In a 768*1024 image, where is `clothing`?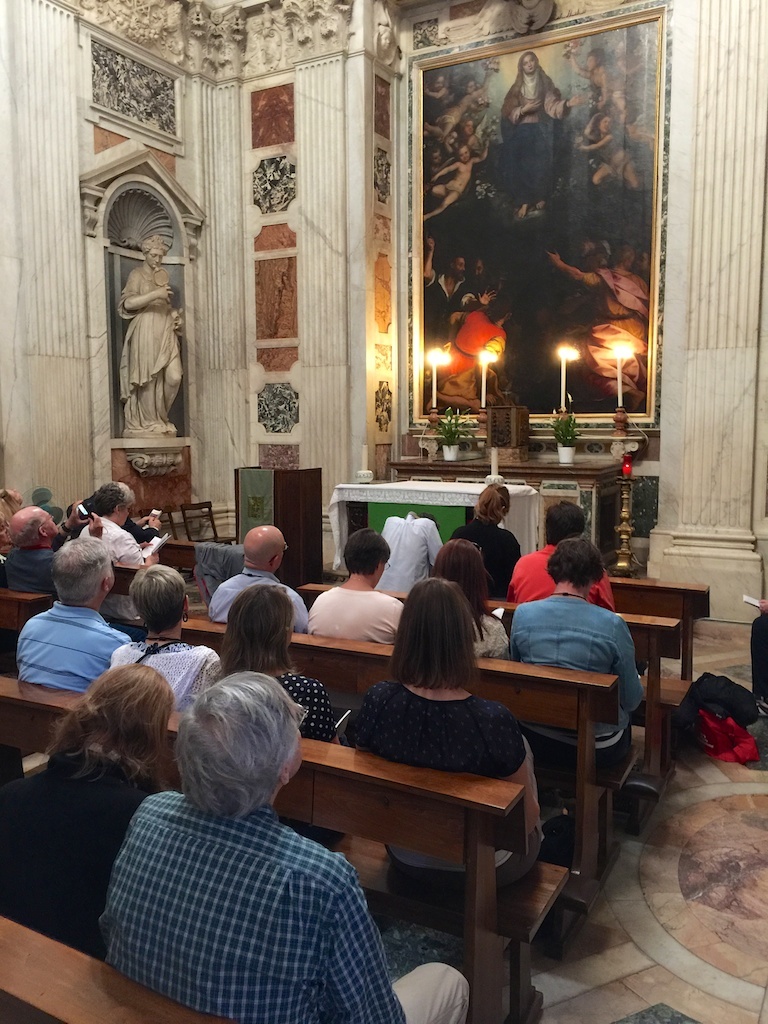
<box>0,547,68,602</box>.
